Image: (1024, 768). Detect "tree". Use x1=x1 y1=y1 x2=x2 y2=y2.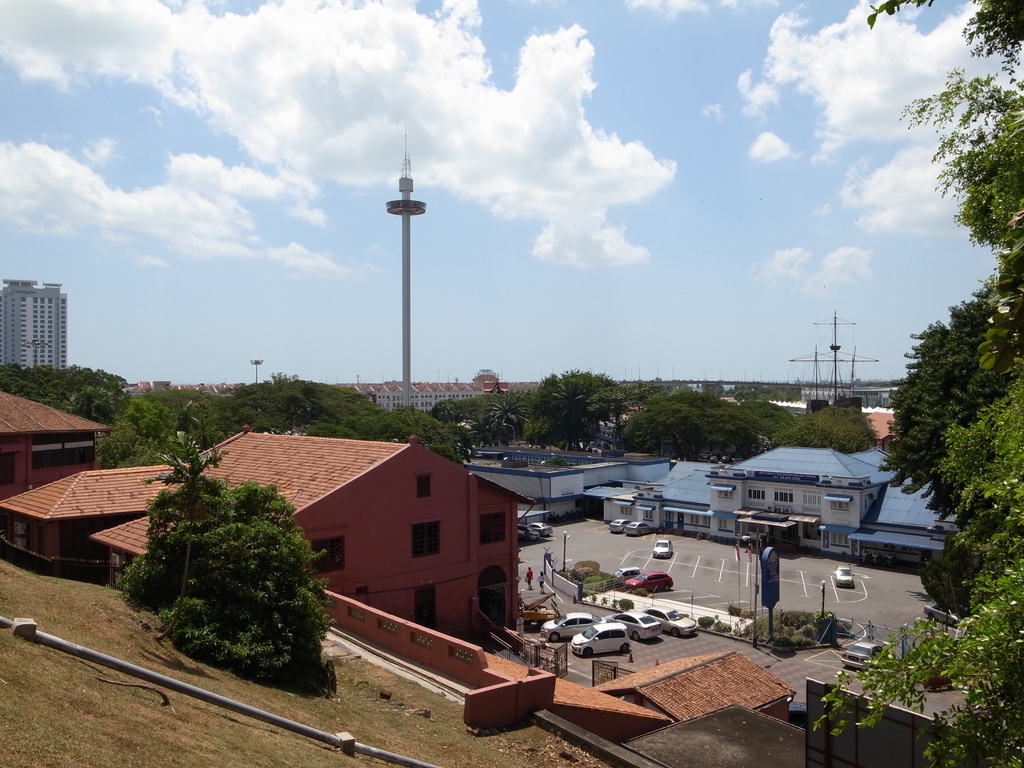
x1=526 y1=369 x2=628 y2=451.
